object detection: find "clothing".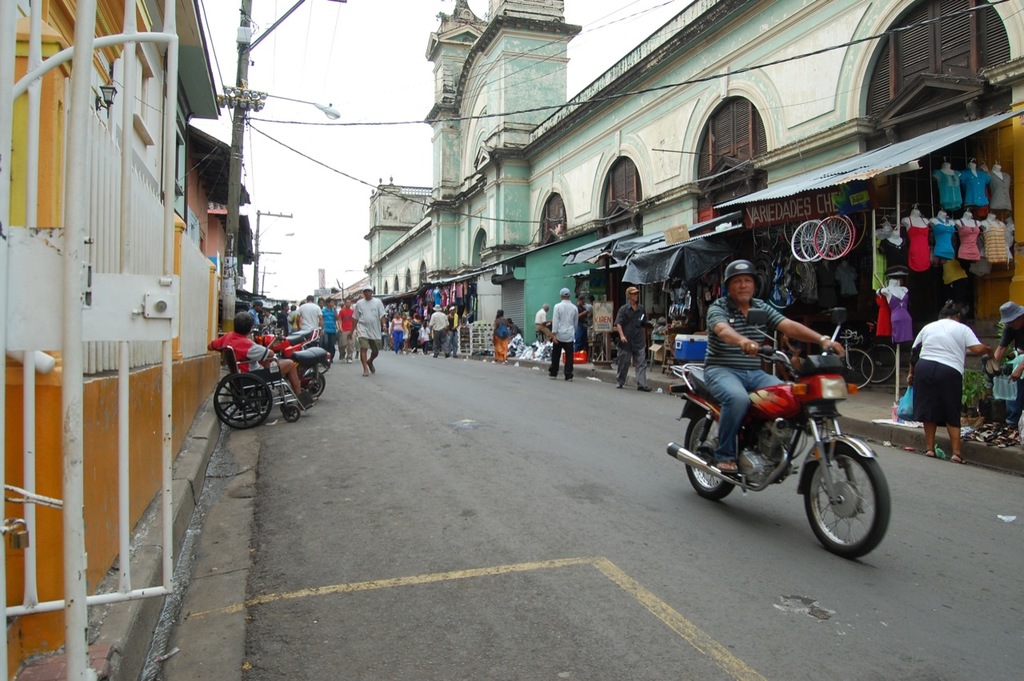
614, 293, 646, 388.
